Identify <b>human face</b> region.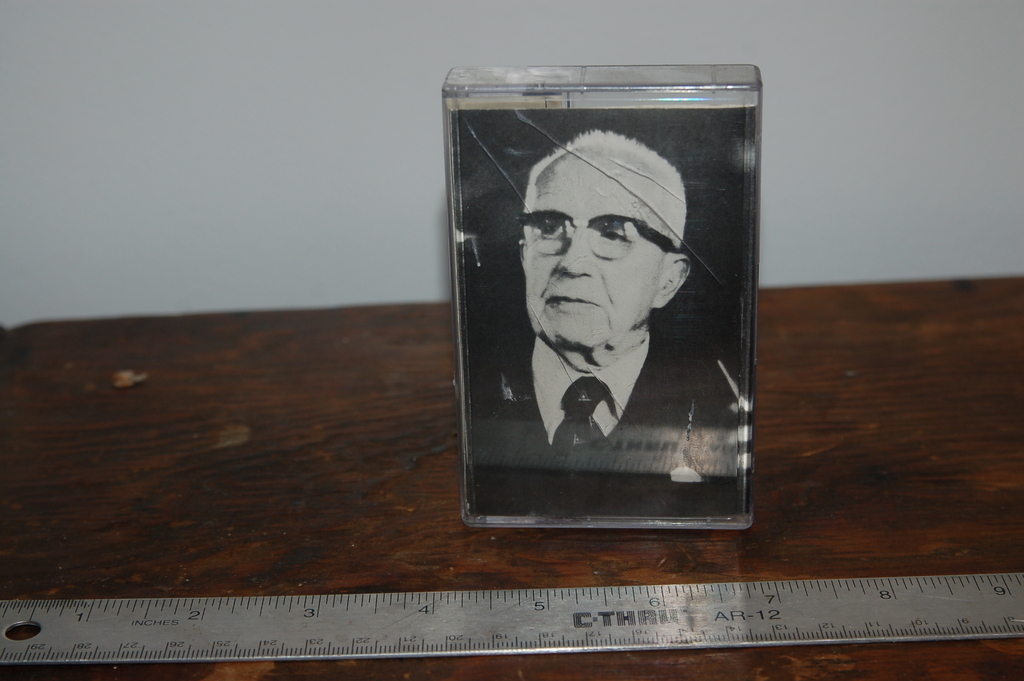
Region: [529, 151, 668, 354].
